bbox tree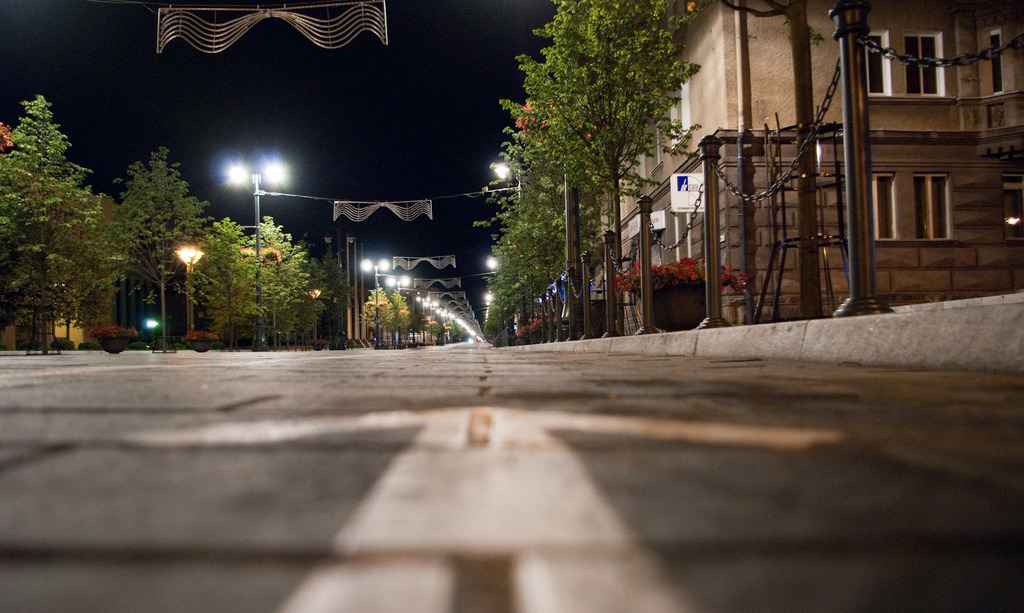
283:255:335:356
